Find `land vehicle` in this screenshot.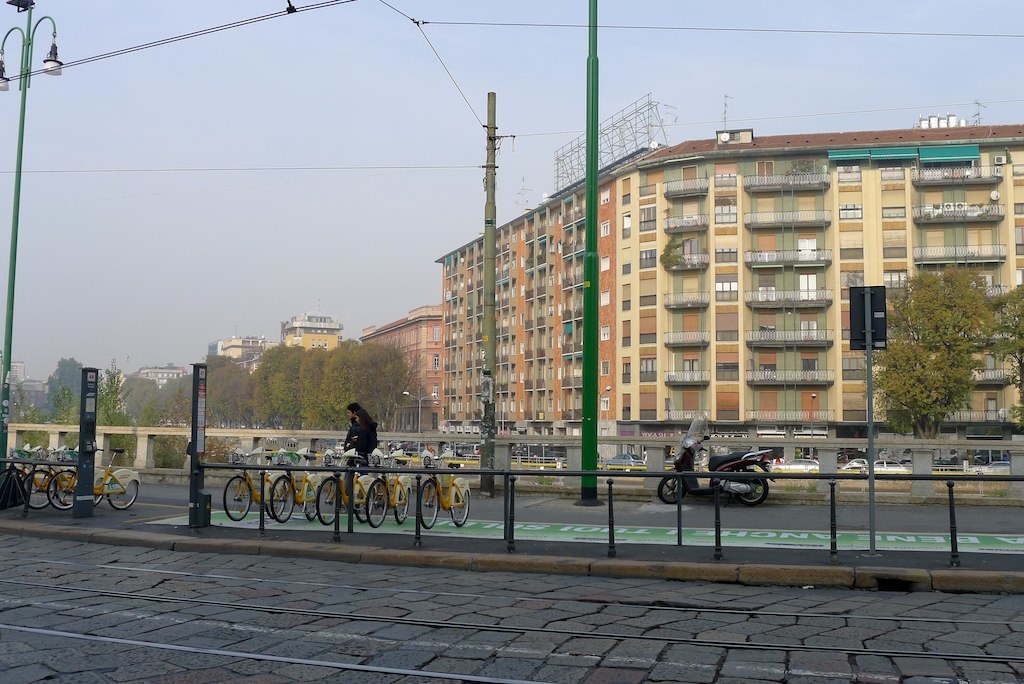
The bounding box for `land vehicle` is l=89, t=447, r=141, b=512.
